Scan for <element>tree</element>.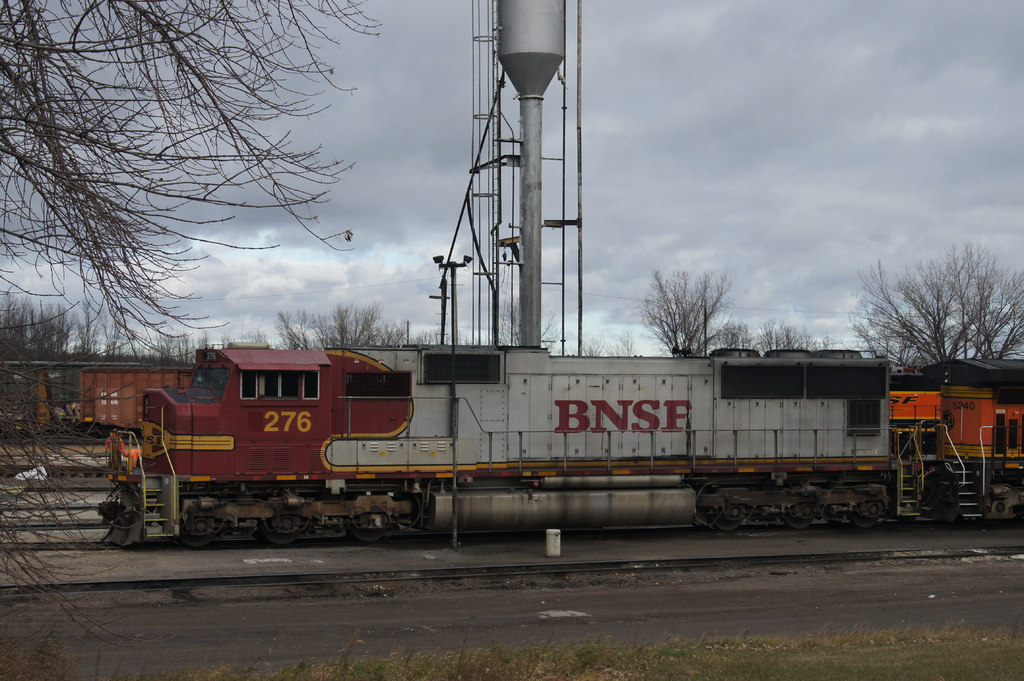
Scan result: Rect(849, 245, 998, 383).
